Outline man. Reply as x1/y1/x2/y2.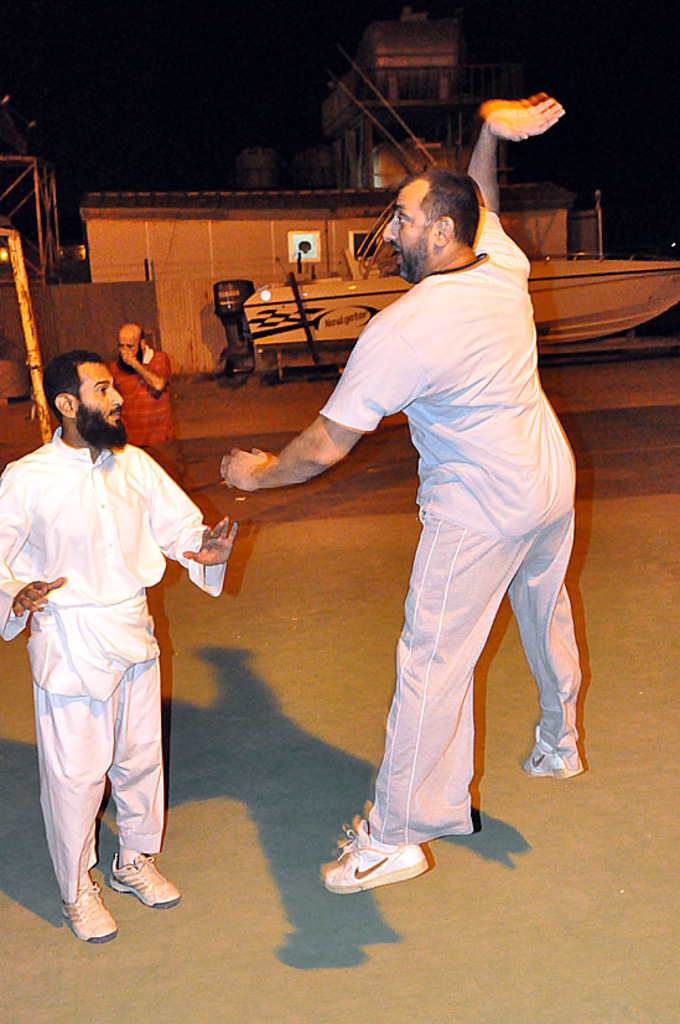
240/87/618/877.
